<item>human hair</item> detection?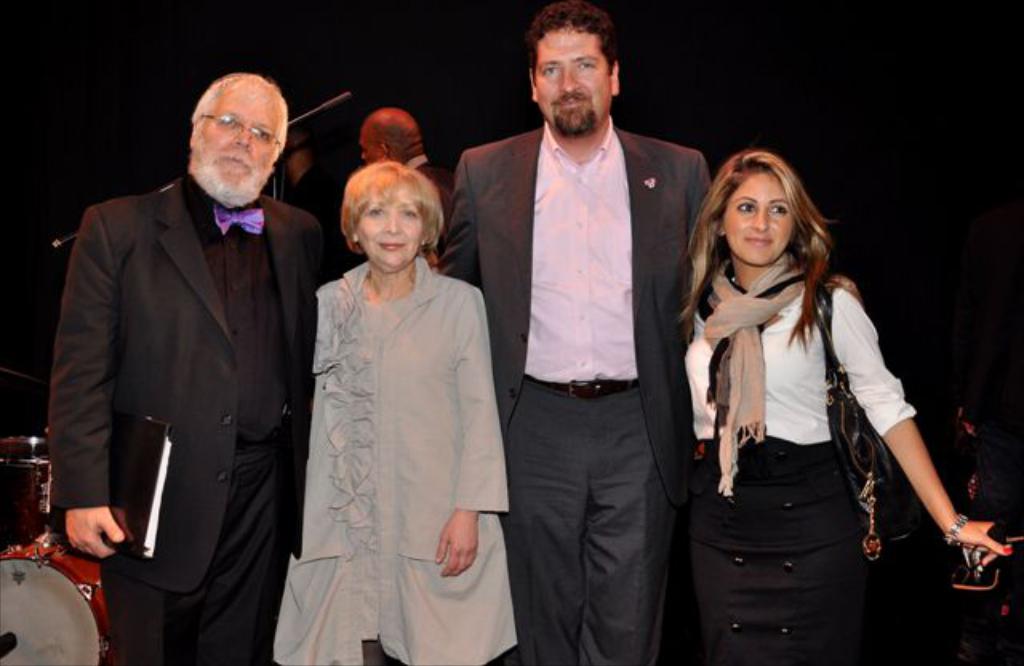
crop(341, 158, 443, 251)
